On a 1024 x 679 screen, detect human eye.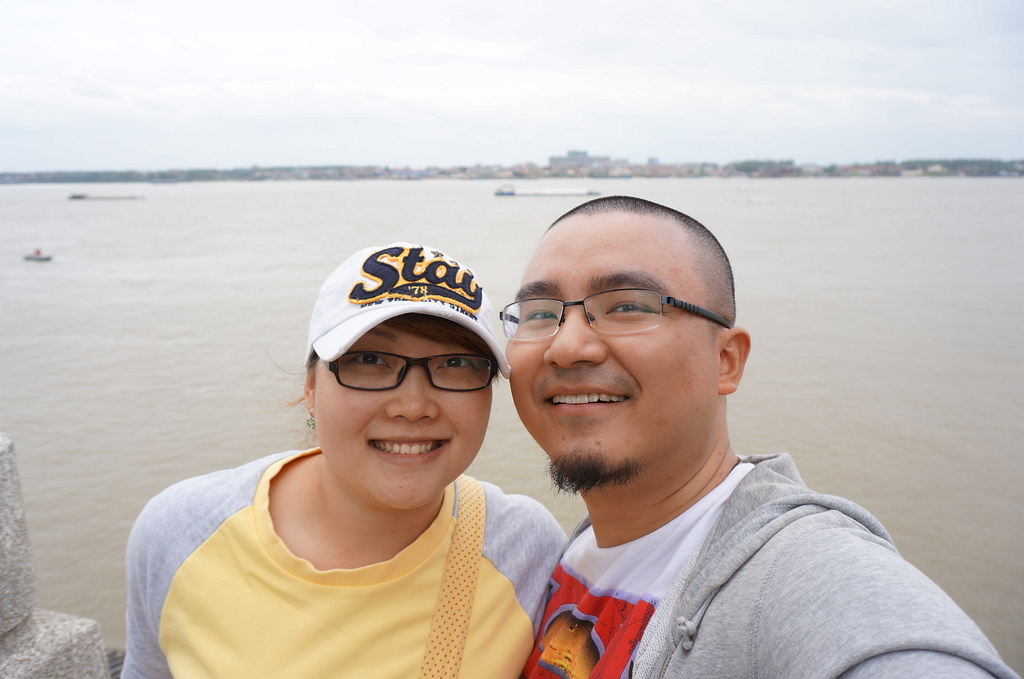
x1=347 y1=347 x2=396 y2=376.
